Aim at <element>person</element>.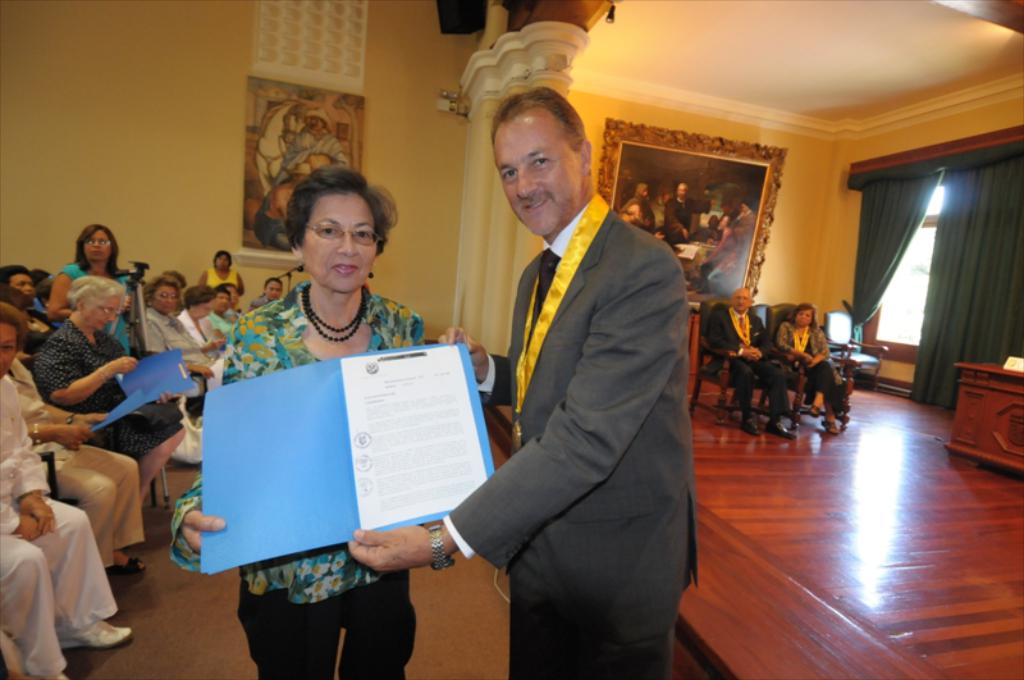
Aimed at x1=772 y1=301 x2=847 y2=435.
